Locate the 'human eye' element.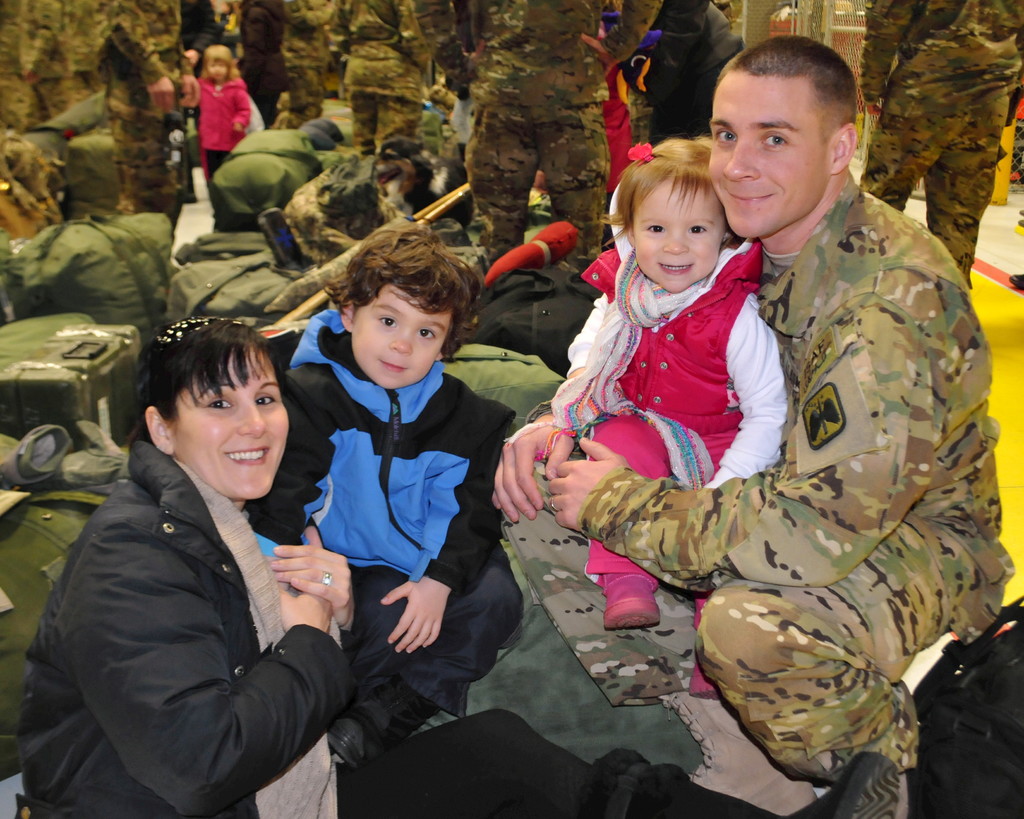
Element bbox: bbox=(253, 388, 278, 410).
